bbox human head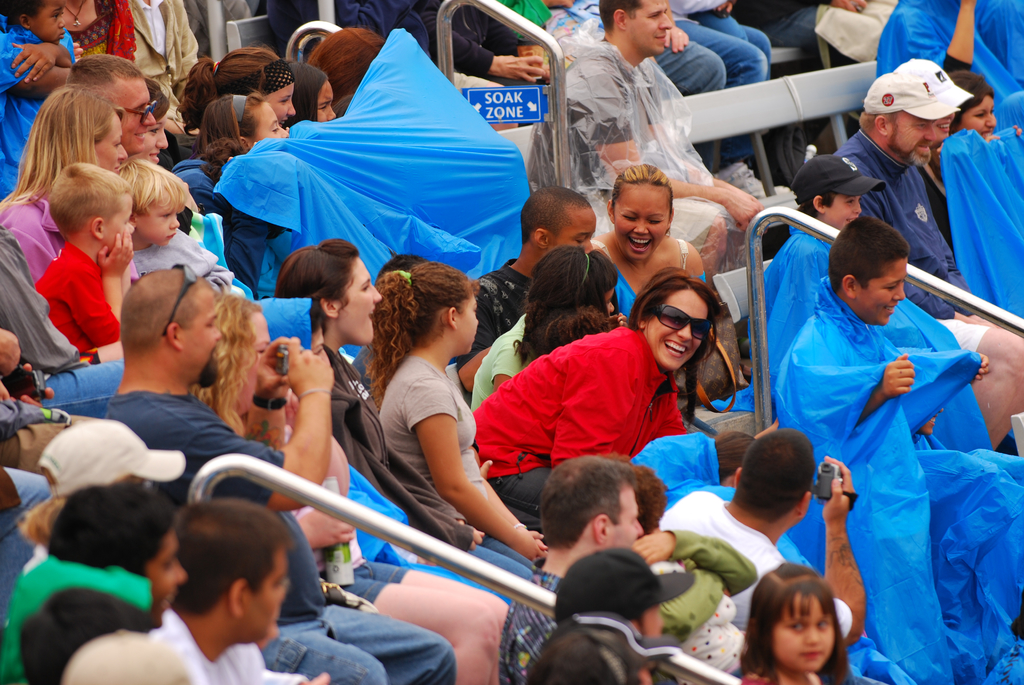
[x1=541, y1=455, x2=644, y2=557]
